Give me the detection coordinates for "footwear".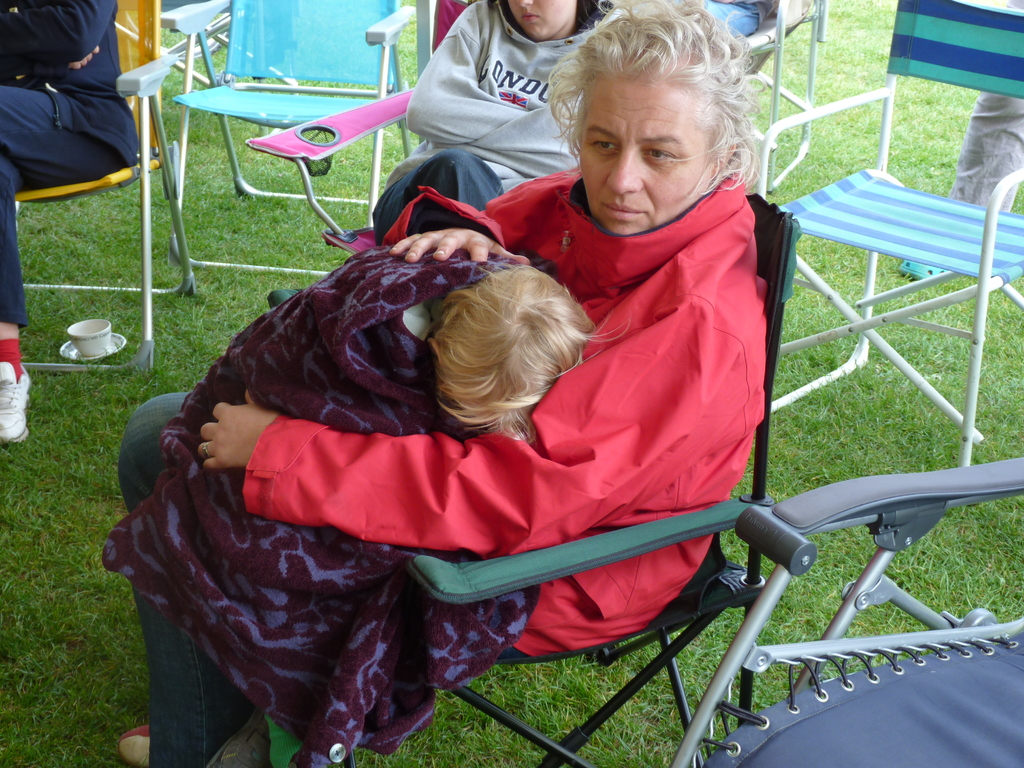
1 338 27 445.
